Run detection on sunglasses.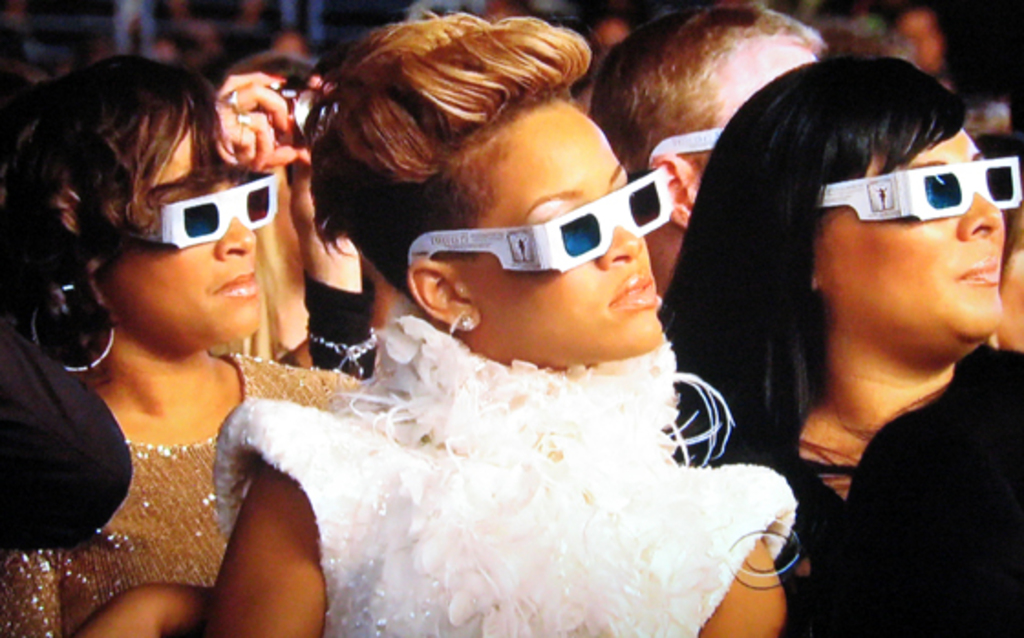
Result: bbox(803, 152, 1019, 230).
